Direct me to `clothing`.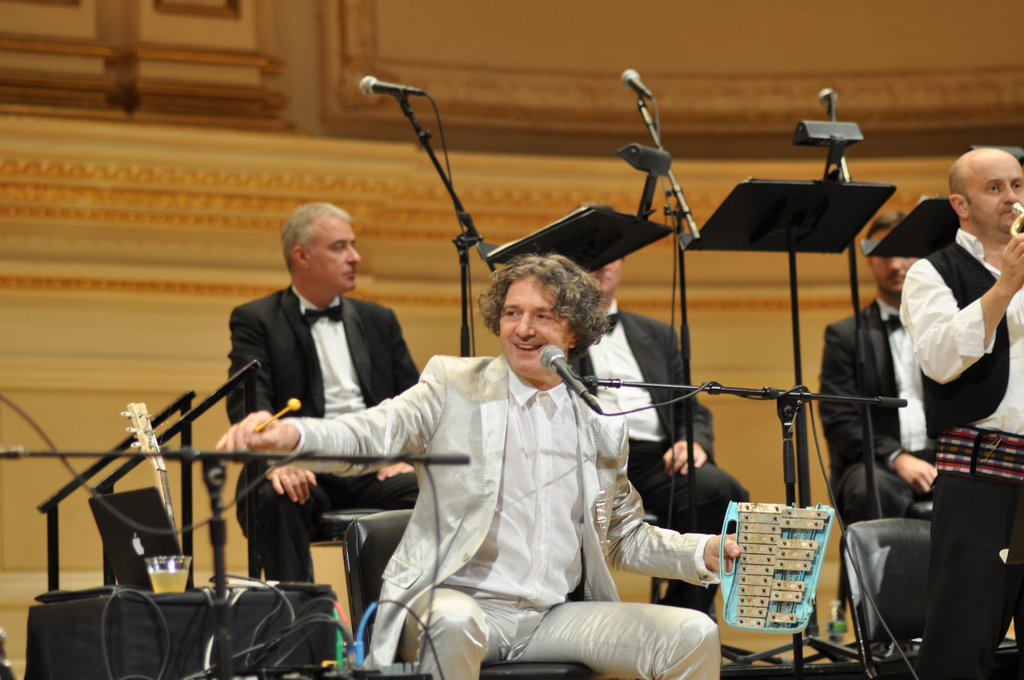
Direction: box(227, 266, 453, 570).
